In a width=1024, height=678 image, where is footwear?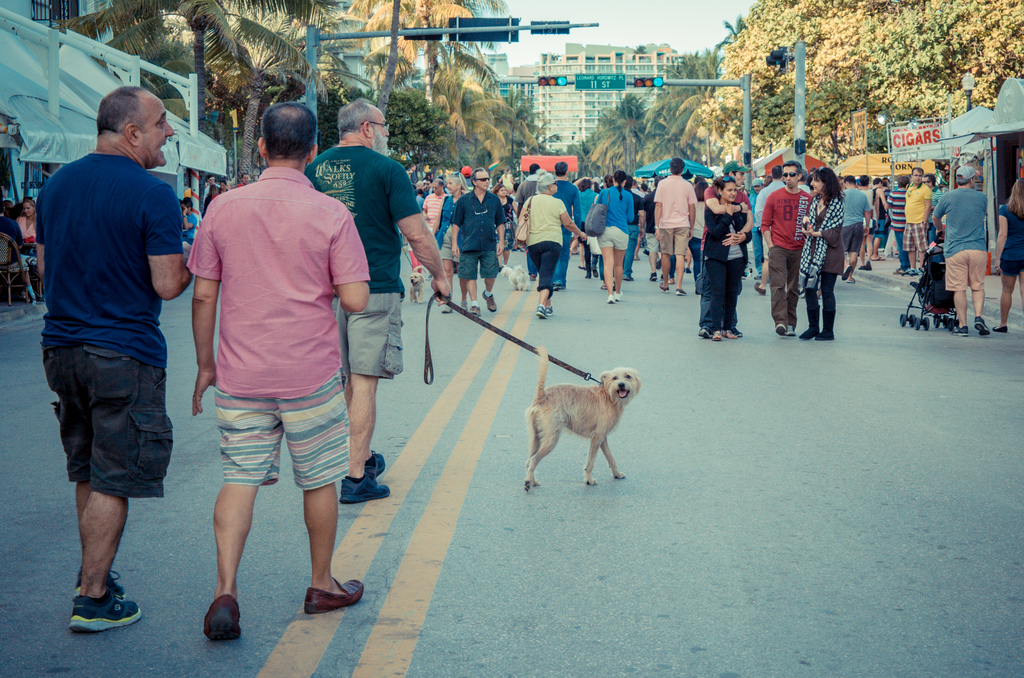
BBox(713, 328, 738, 343).
